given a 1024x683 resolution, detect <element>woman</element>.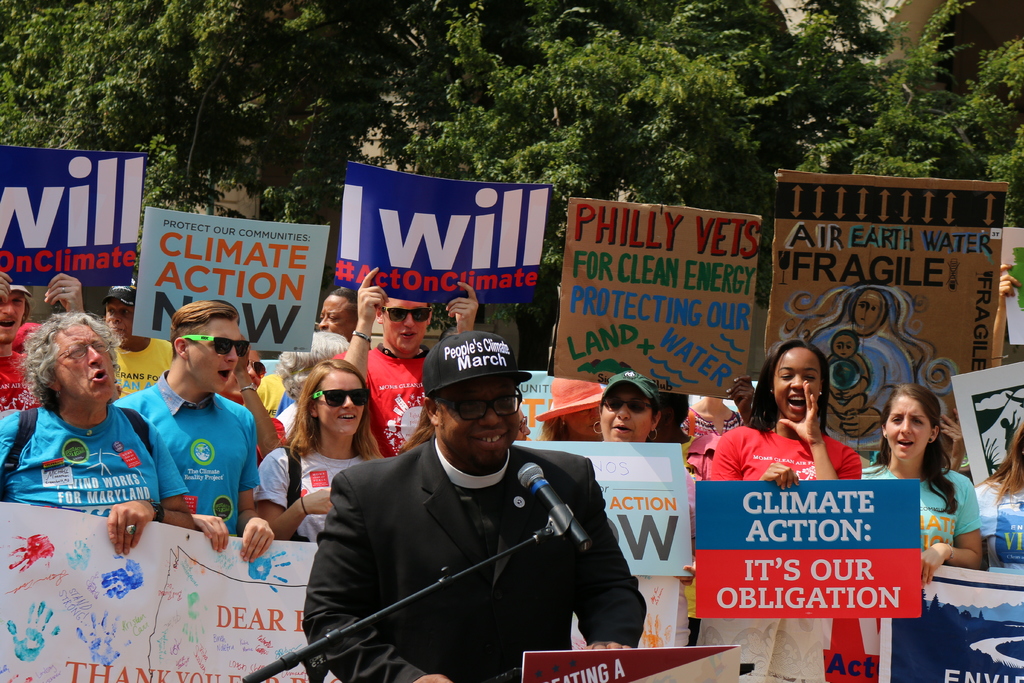
box(531, 370, 614, 447).
